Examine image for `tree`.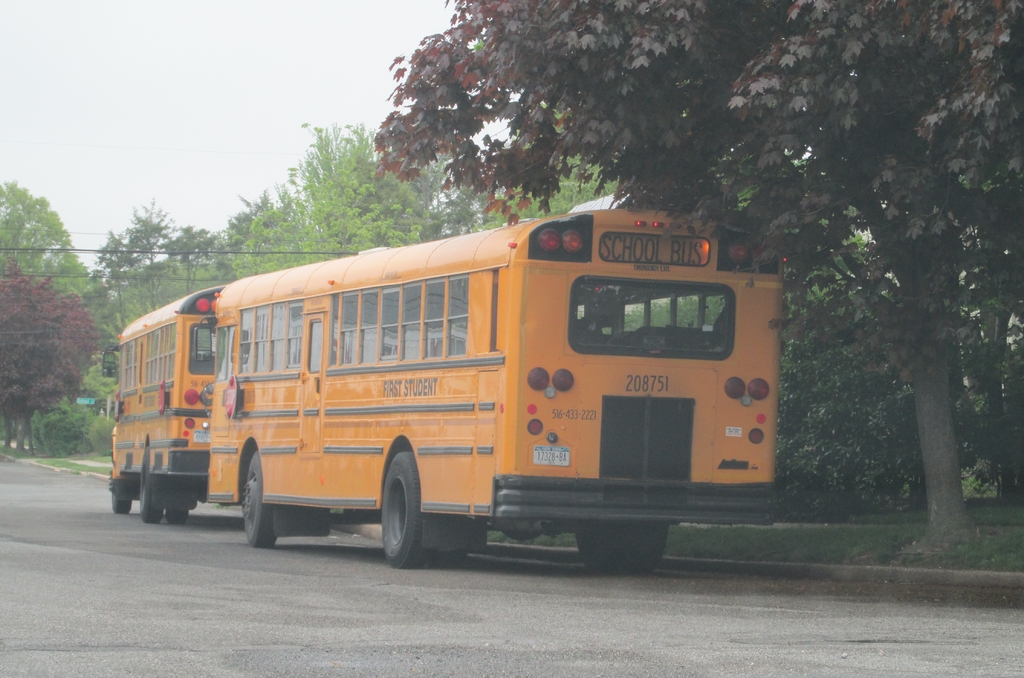
Examination result: [92, 200, 218, 309].
